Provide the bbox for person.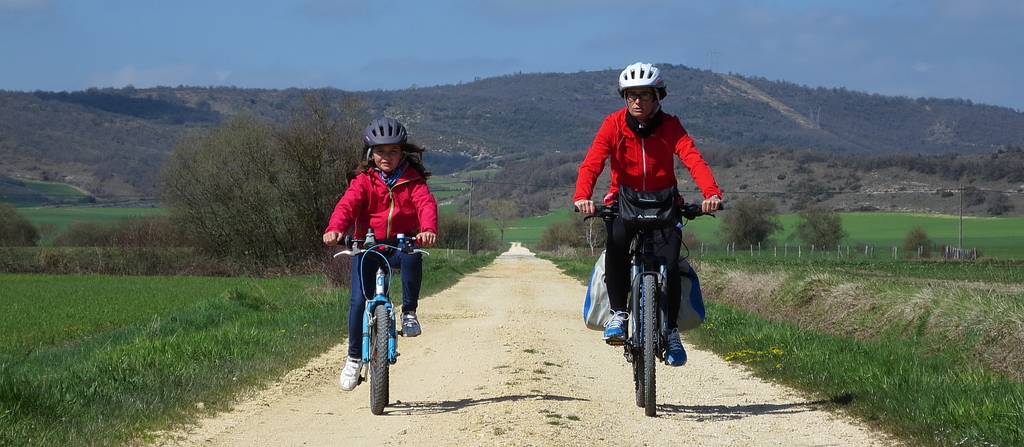
[589, 78, 716, 395].
